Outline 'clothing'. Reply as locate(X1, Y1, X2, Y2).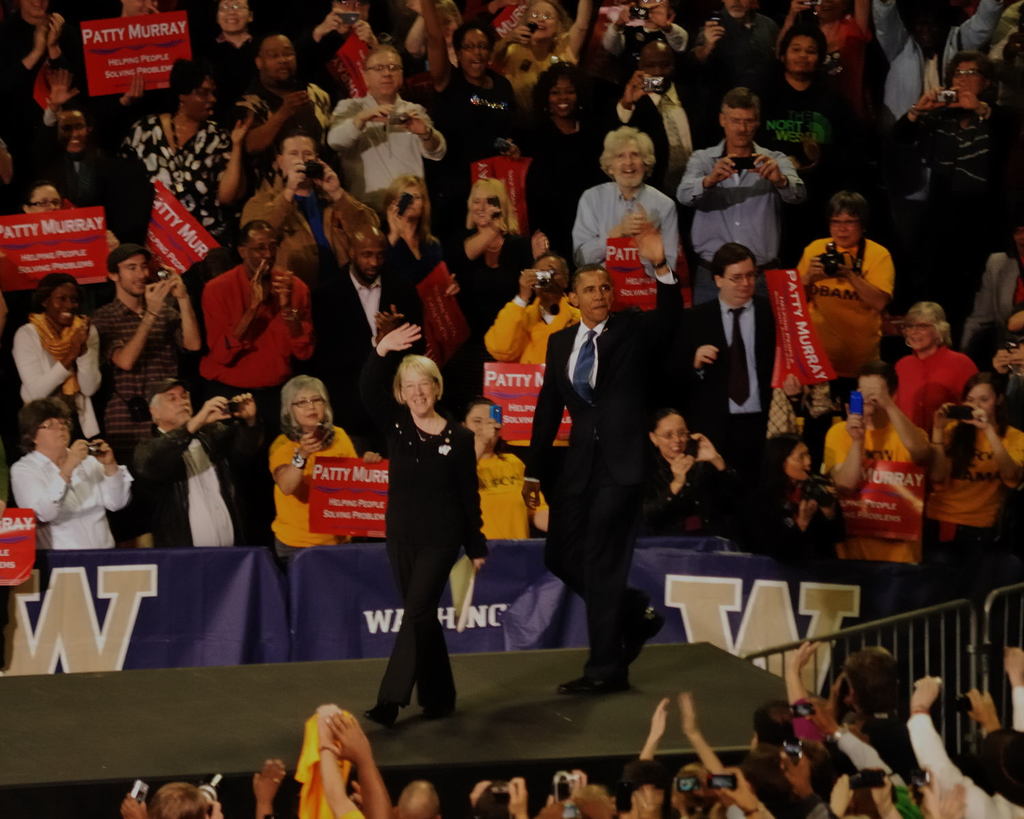
locate(326, 97, 439, 193).
